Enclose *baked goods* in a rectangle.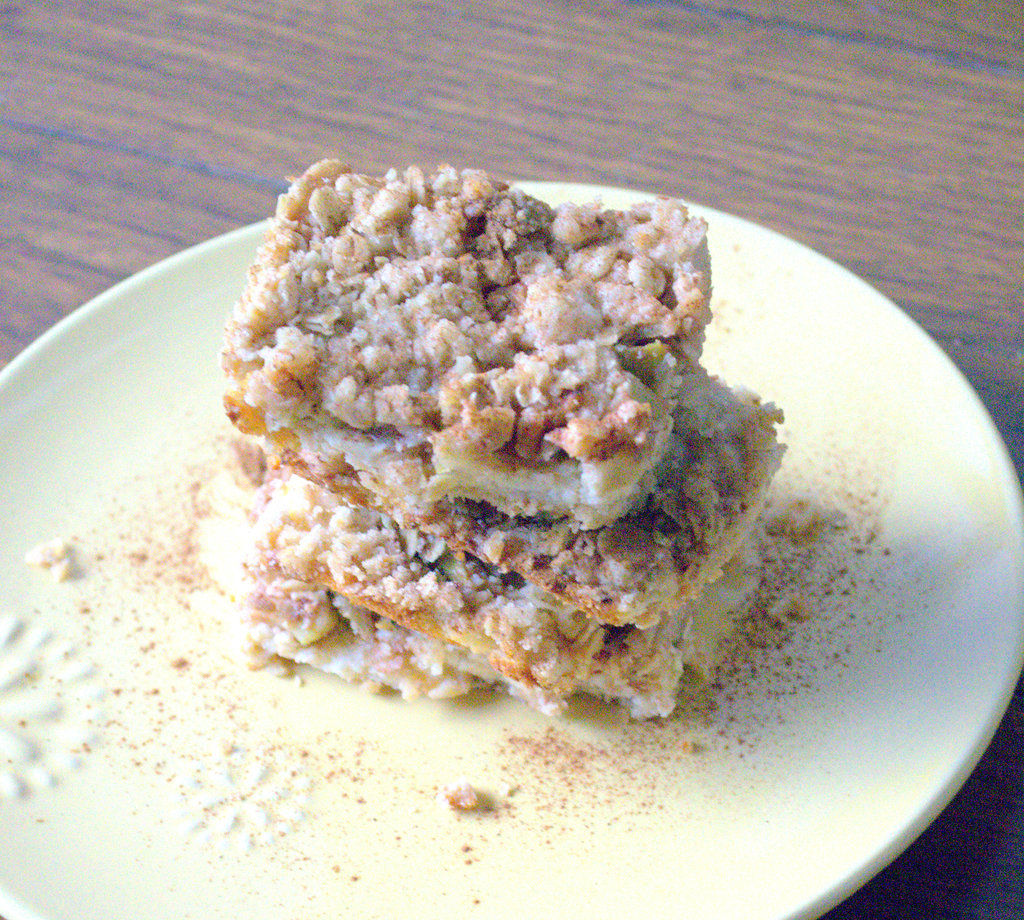
detection(212, 154, 794, 718).
